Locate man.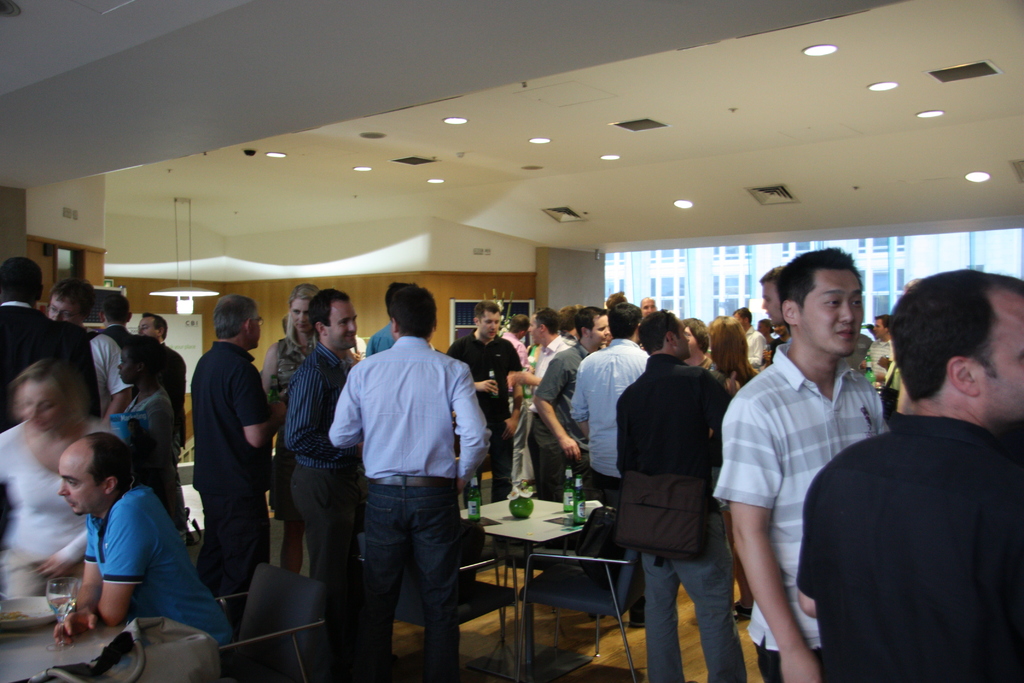
Bounding box: 134,310,187,439.
